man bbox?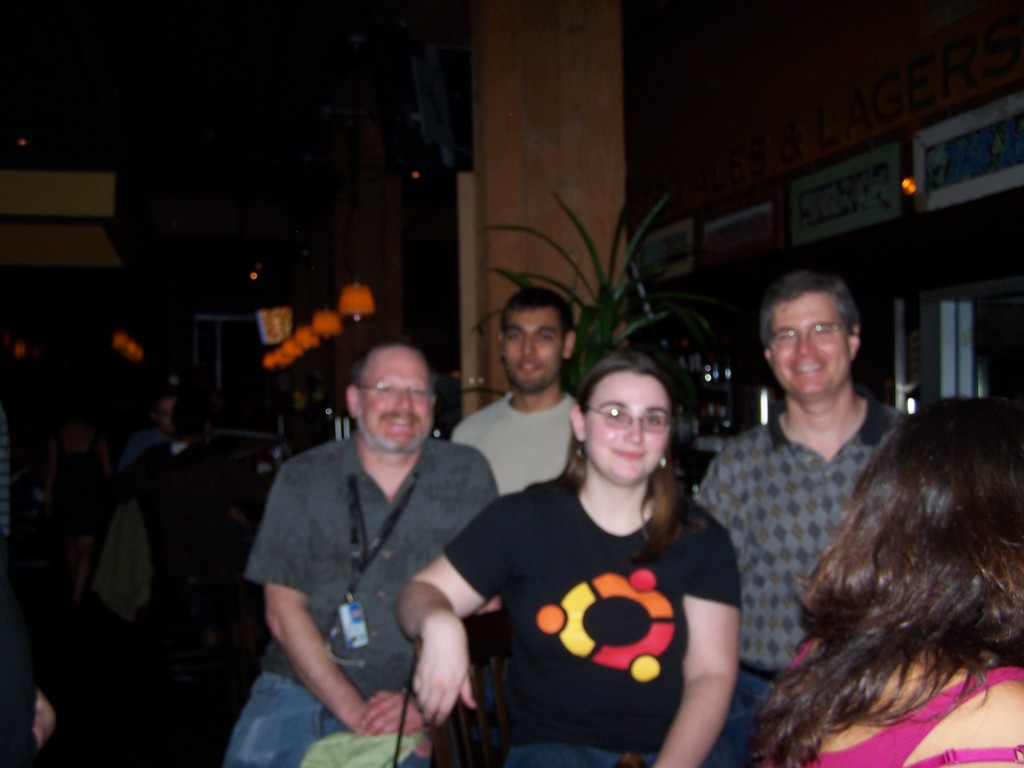
box(445, 284, 586, 504)
